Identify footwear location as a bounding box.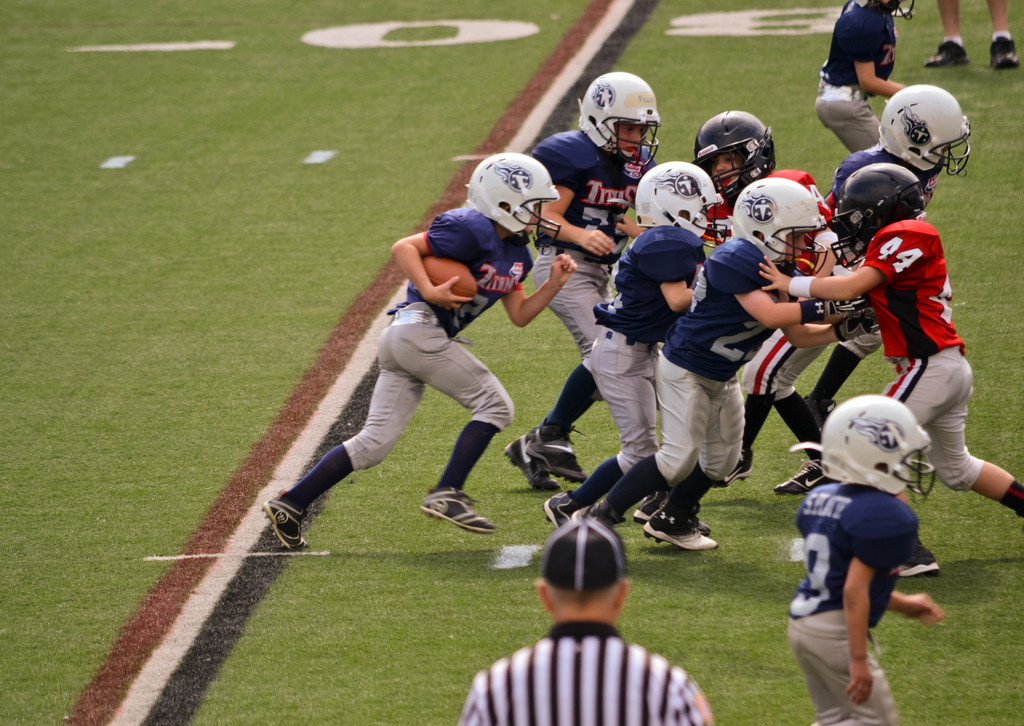
(x1=260, y1=490, x2=315, y2=551).
